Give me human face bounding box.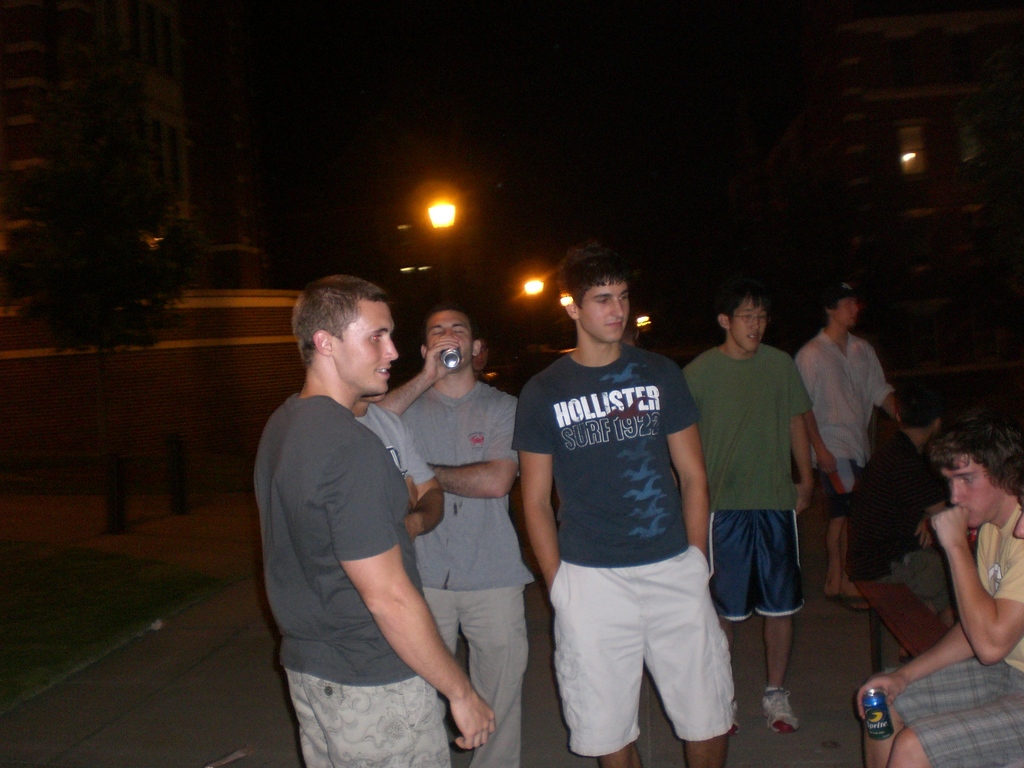
l=943, t=455, r=1002, b=532.
